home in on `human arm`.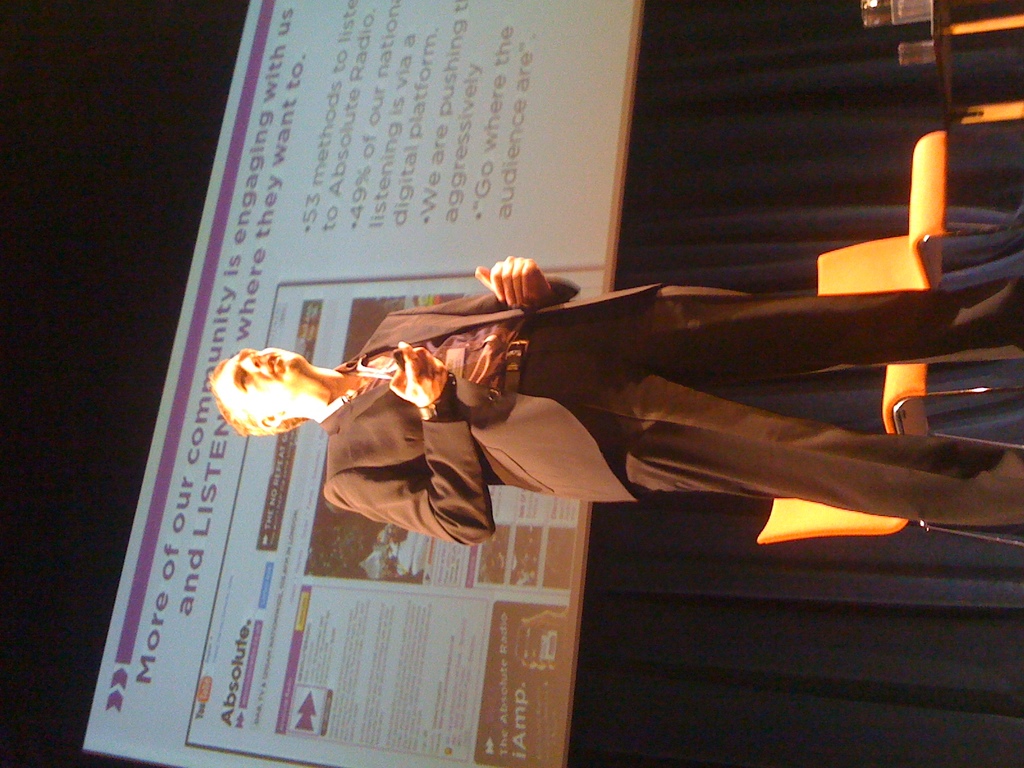
Homed in at 389/340/450/406.
